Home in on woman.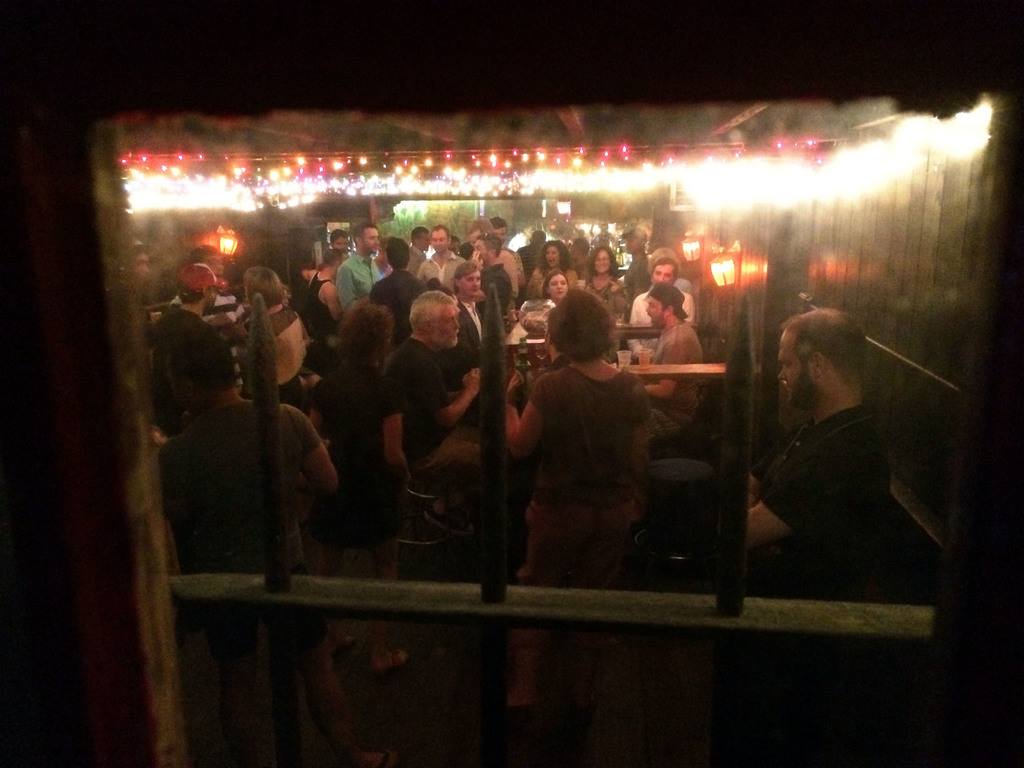
Homed in at x1=488 y1=300 x2=651 y2=727.
